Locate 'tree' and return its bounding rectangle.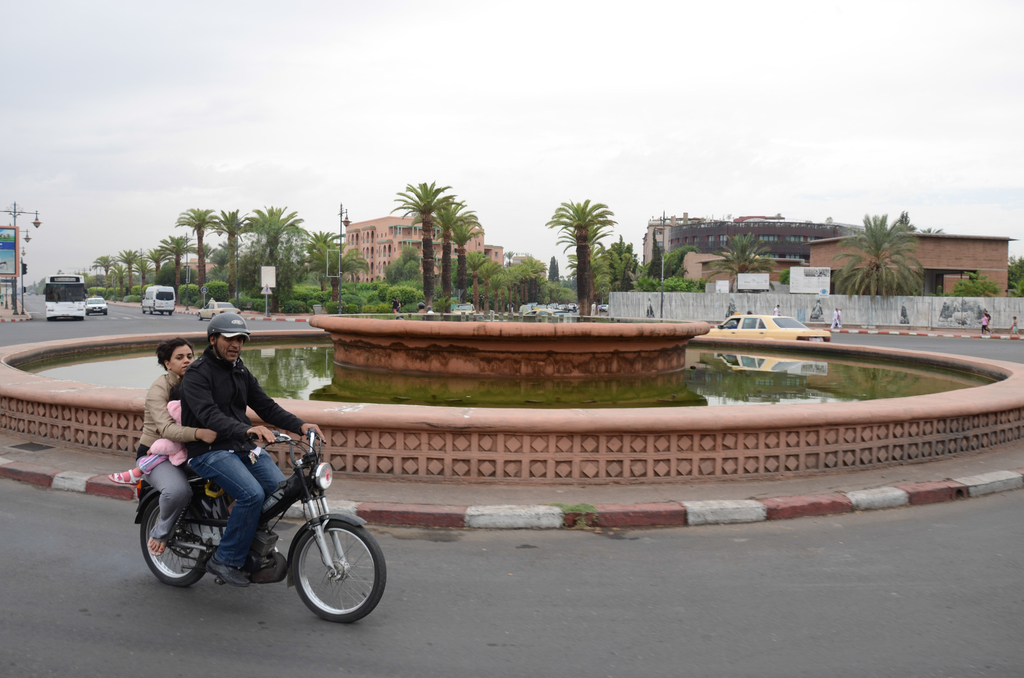
rect(778, 272, 792, 288).
